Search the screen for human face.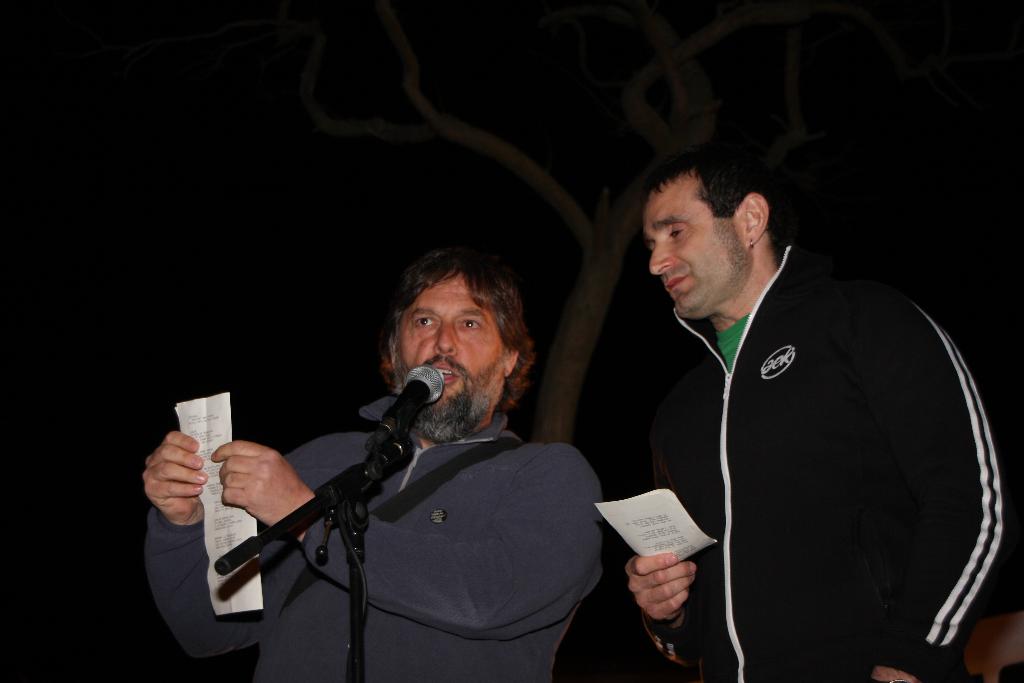
Found at (x1=644, y1=174, x2=753, y2=320).
